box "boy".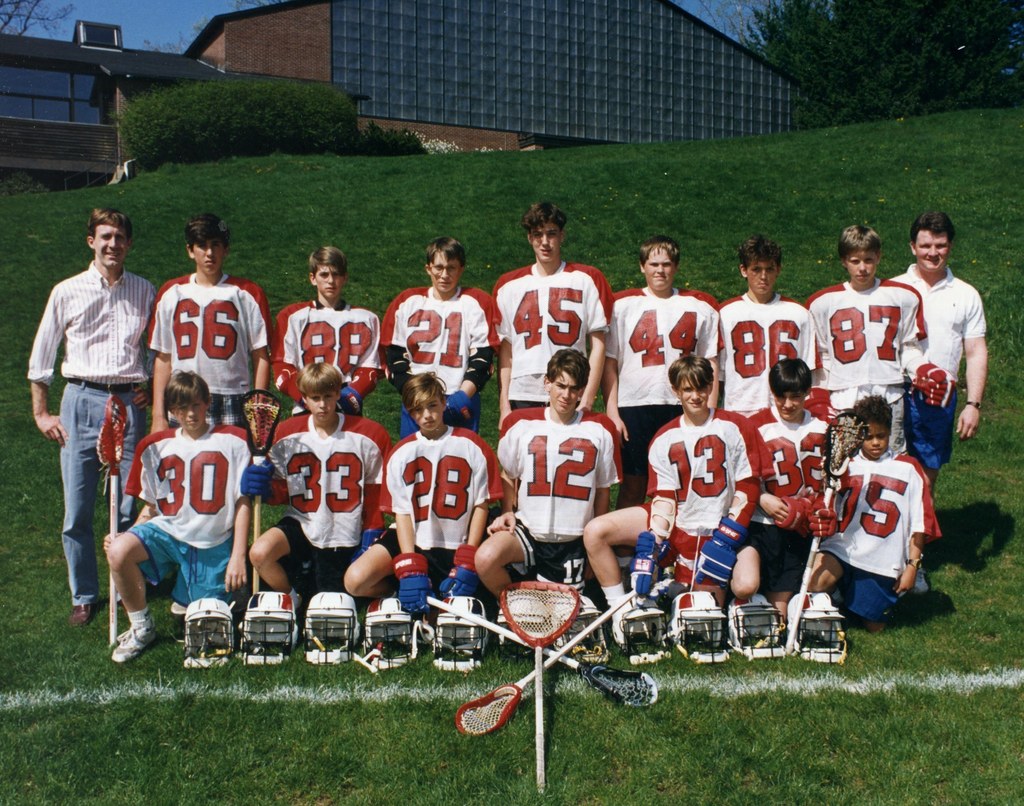
pyautogui.locateOnScreen(806, 395, 964, 658).
